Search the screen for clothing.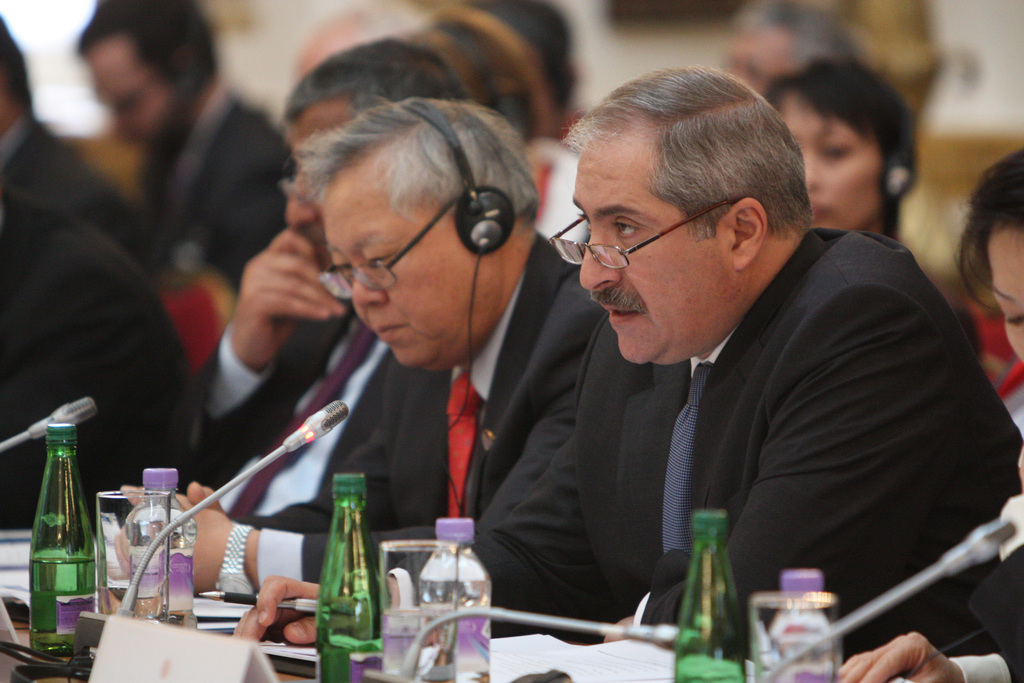
Found at Rect(524, 119, 598, 248).
